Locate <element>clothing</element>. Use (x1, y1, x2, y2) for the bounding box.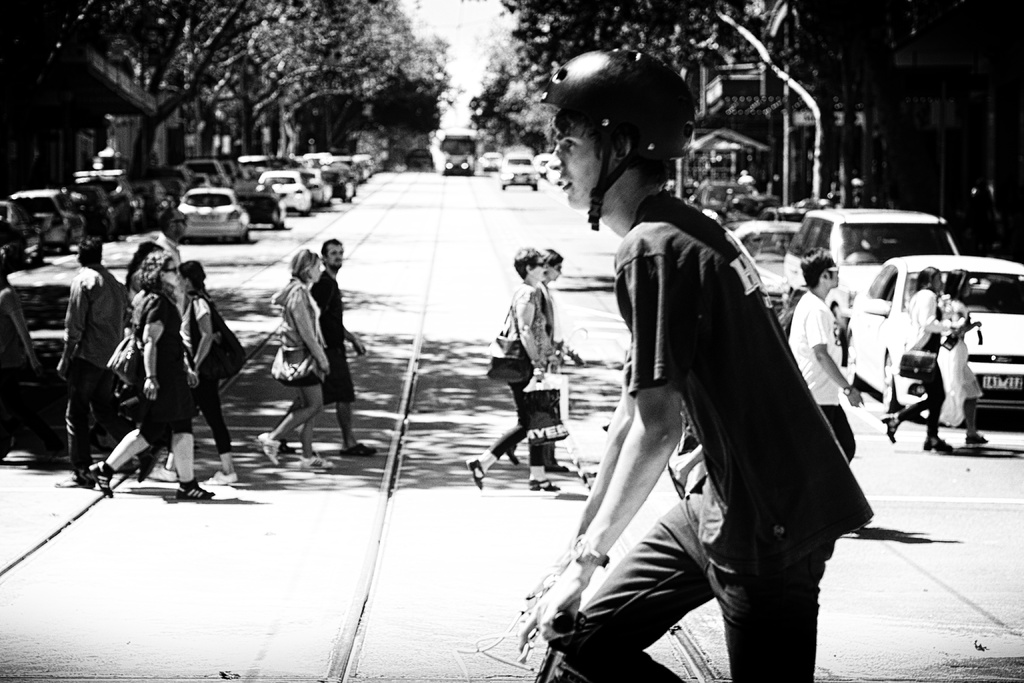
(271, 275, 331, 407).
